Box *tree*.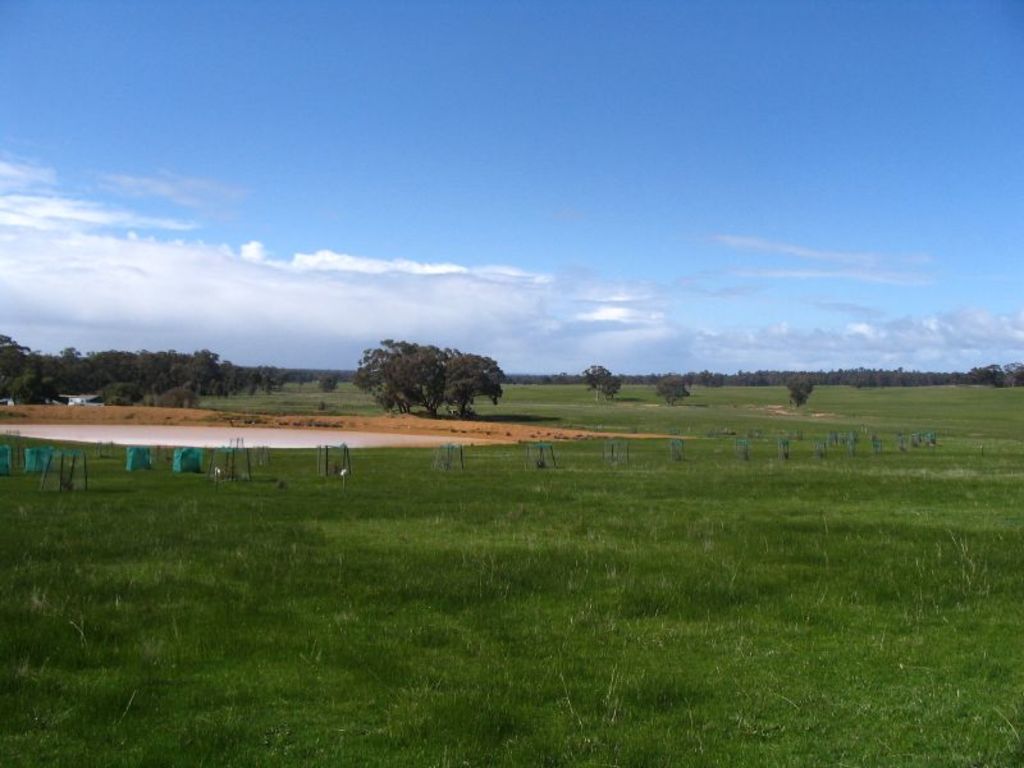
rect(316, 367, 339, 394).
